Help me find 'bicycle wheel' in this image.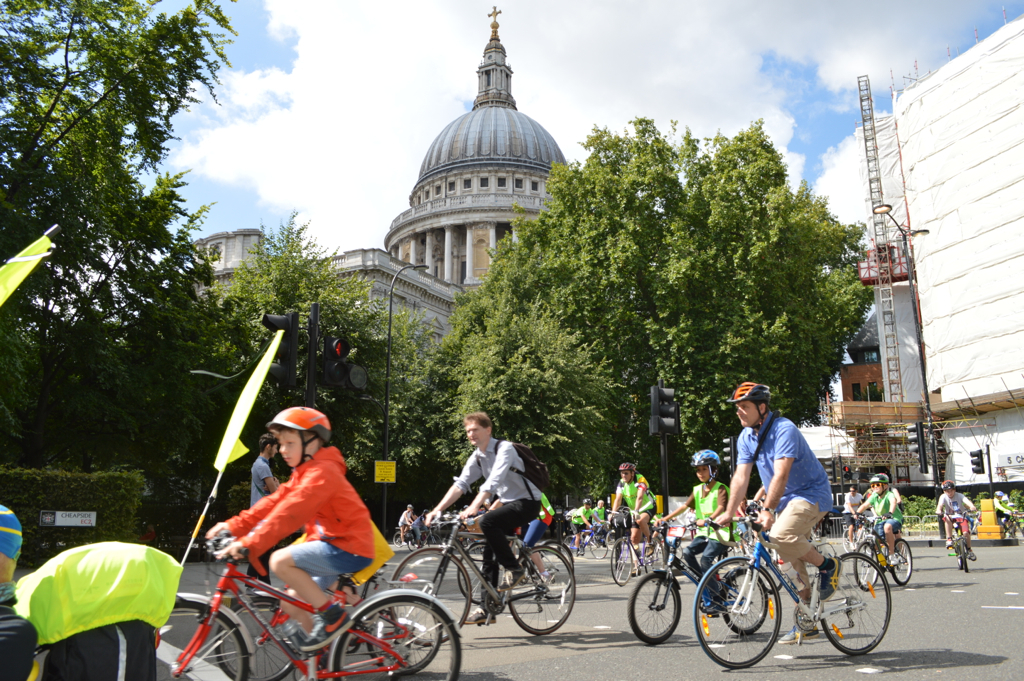
Found it: 836/563/898/668.
